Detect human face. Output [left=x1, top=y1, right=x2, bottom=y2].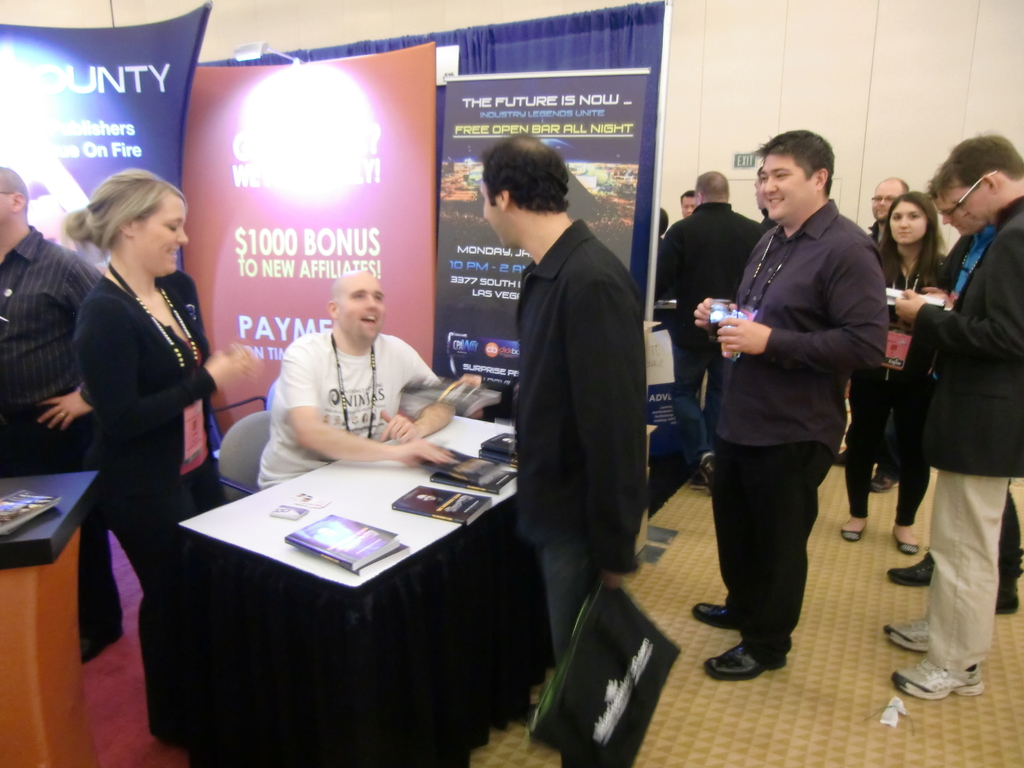
[left=753, top=148, right=809, bottom=225].
